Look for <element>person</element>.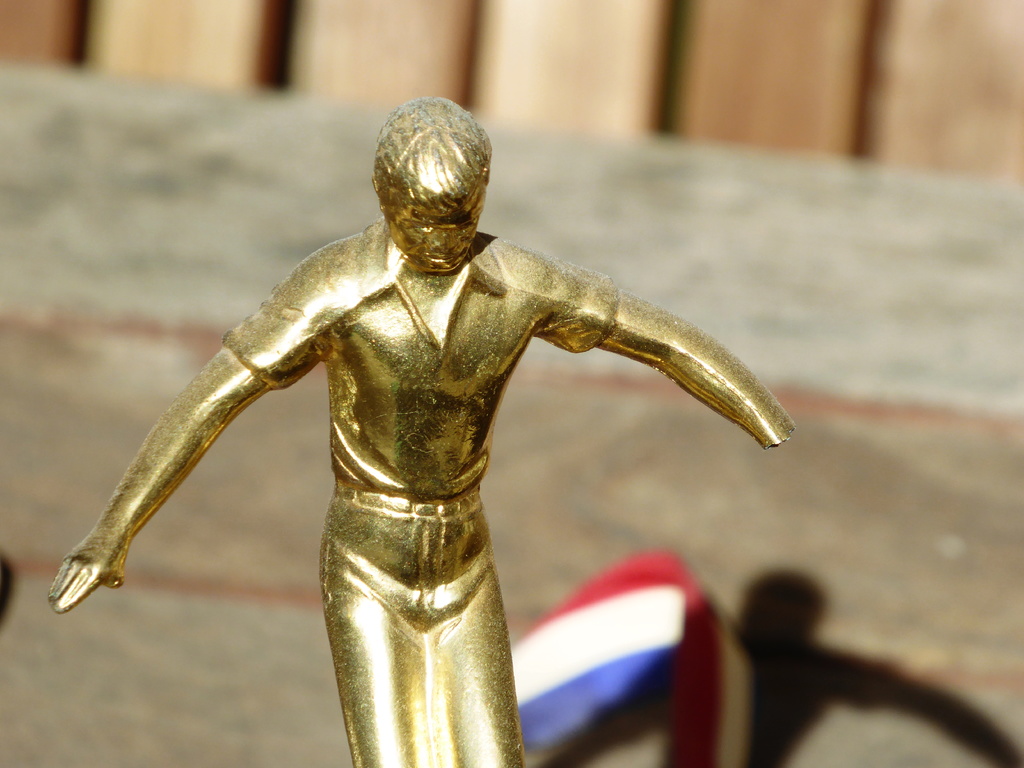
Found: pyautogui.locateOnScreen(44, 97, 792, 767).
